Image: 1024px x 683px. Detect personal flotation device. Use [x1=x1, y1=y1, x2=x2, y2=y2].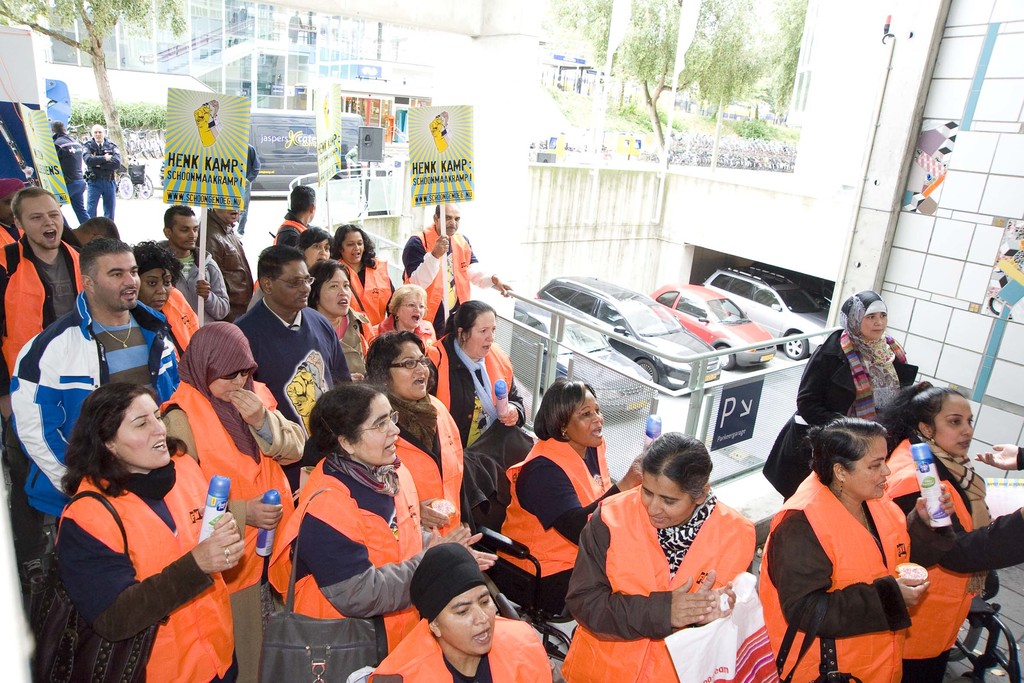
[x1=333, y1=256, x2=397, y2=364].
